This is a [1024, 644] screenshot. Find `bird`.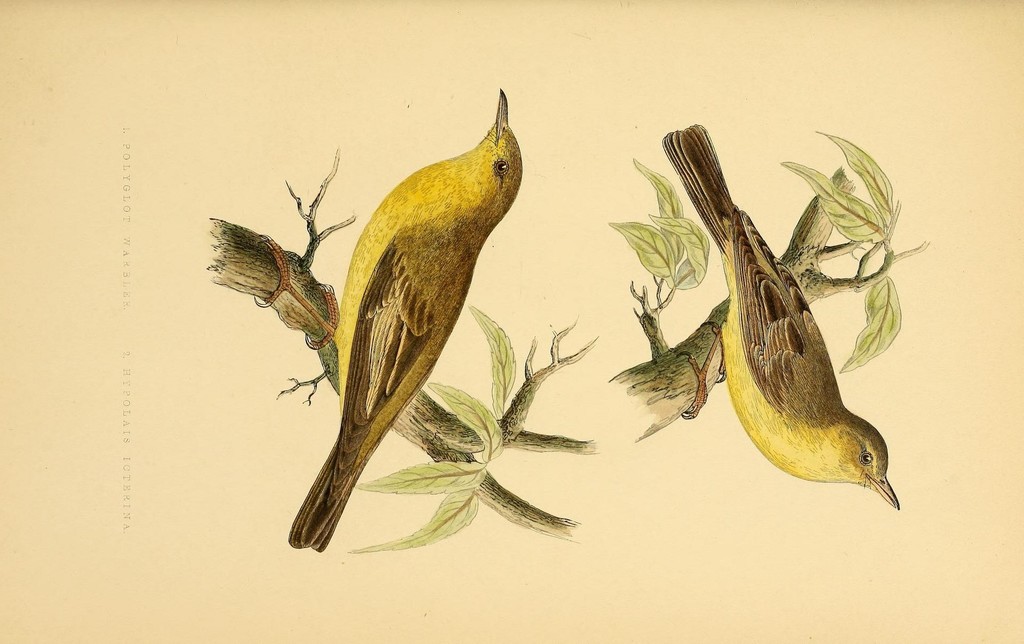
Bounding box: region(276, 129, 531, 547).
